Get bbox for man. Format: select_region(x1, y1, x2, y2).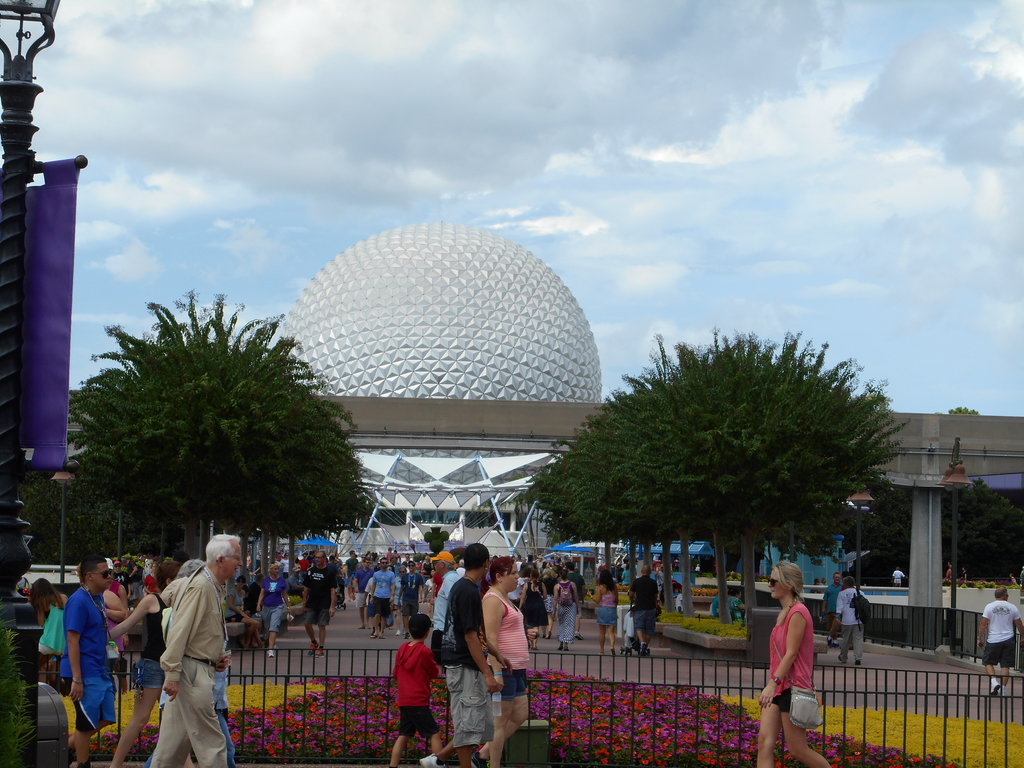
select_region(978, 585, 1023, 695).
